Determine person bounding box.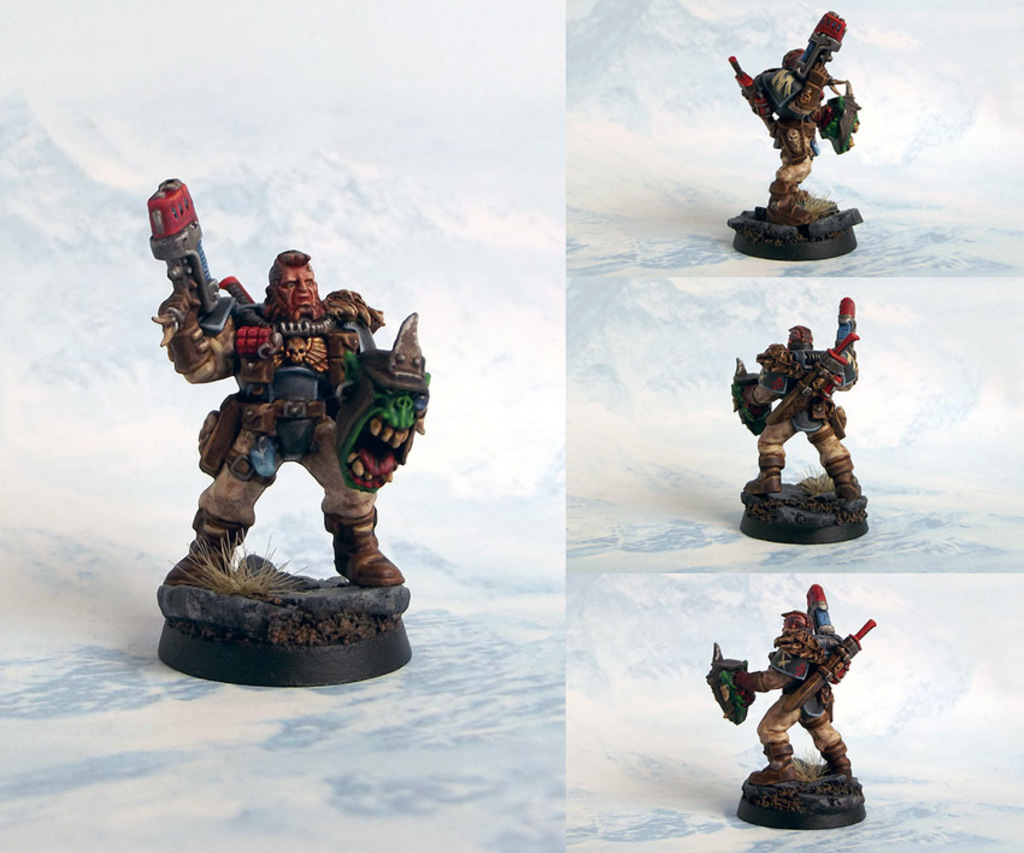
Determined: (x1=736, y1=45, x2=855, y2=218).
